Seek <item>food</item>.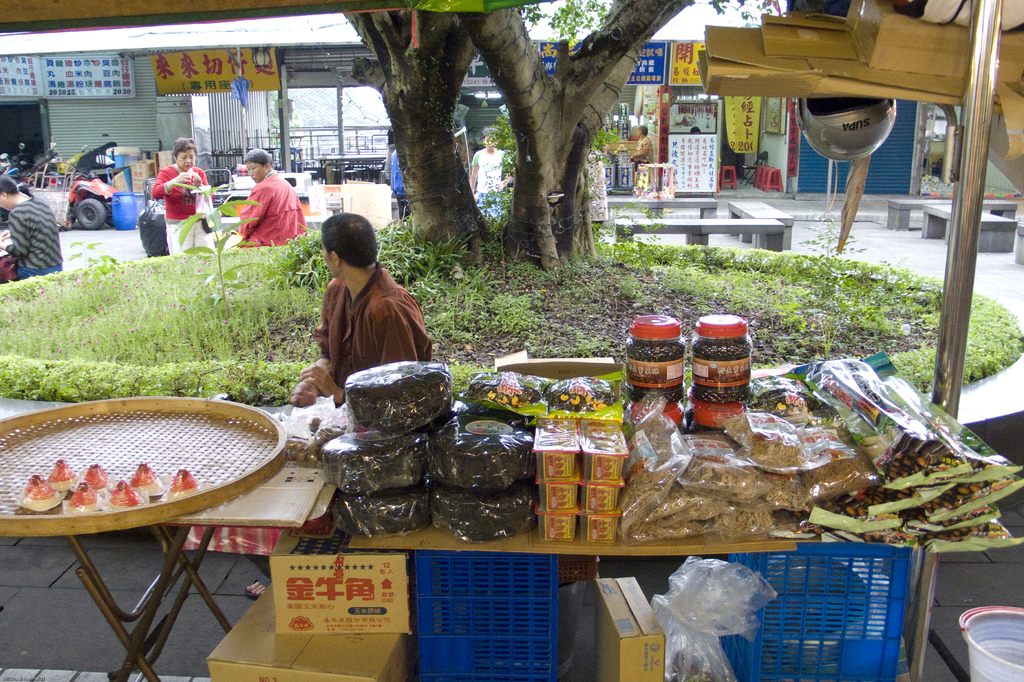
rect(337, 373, 451, 429).
